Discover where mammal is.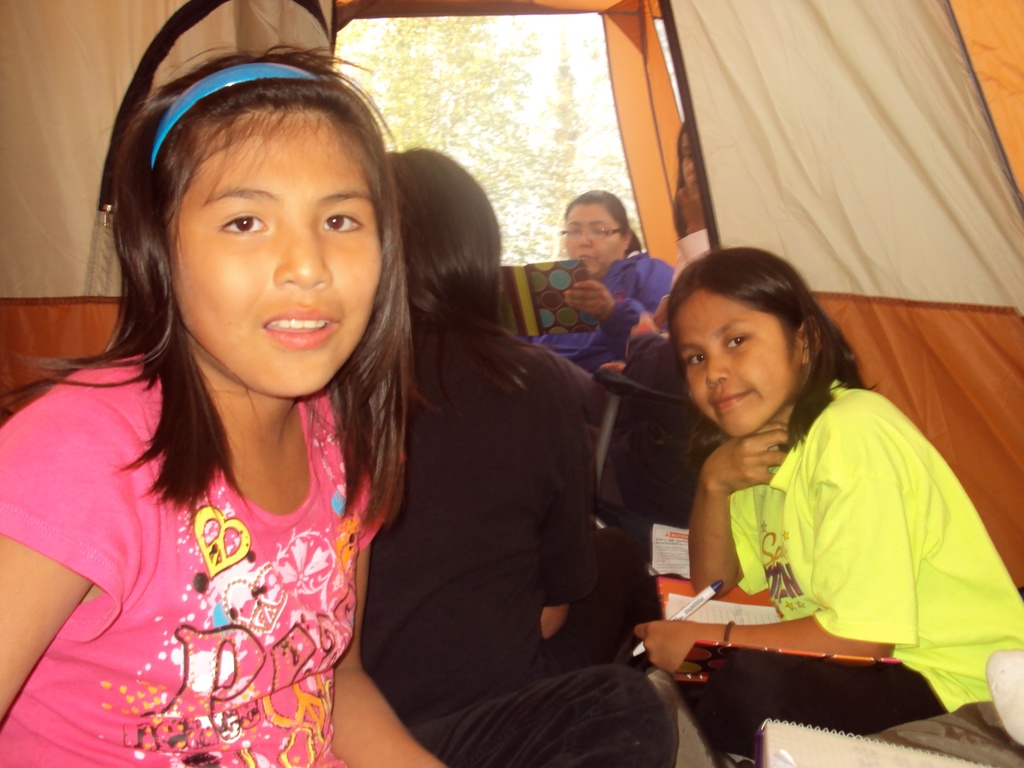
Discovered at bbox=(516, 182, 684, 373).
